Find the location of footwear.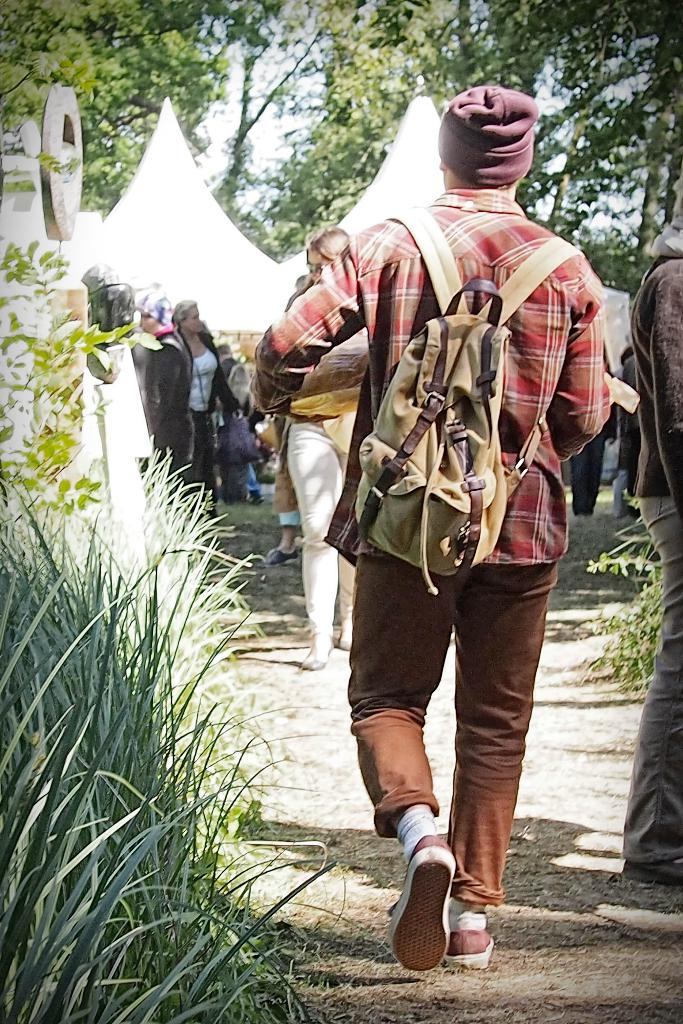
Location: region(260, 552, 309, 564).
